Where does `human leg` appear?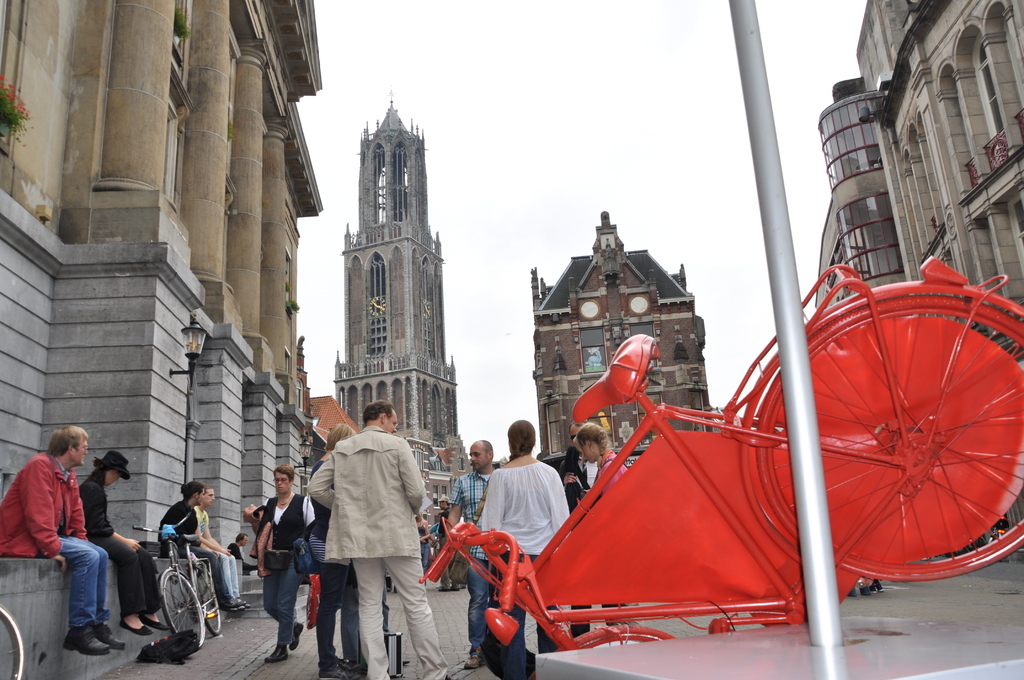
Appears at l=43, t=534, r=110, b=656.
